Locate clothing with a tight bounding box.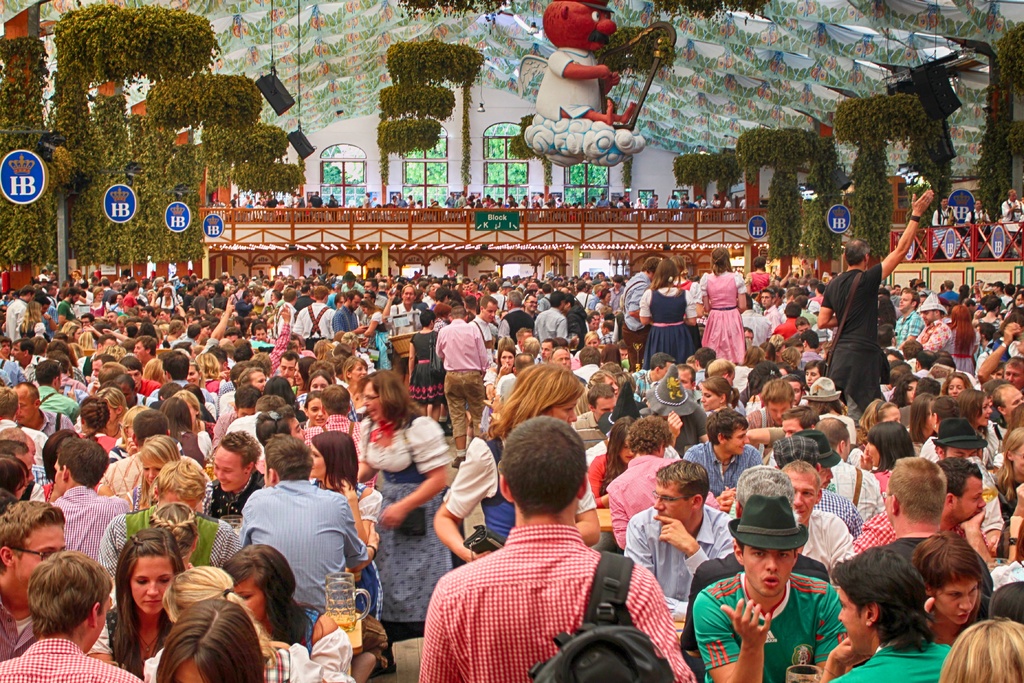
[863, 537, 988, 613].
